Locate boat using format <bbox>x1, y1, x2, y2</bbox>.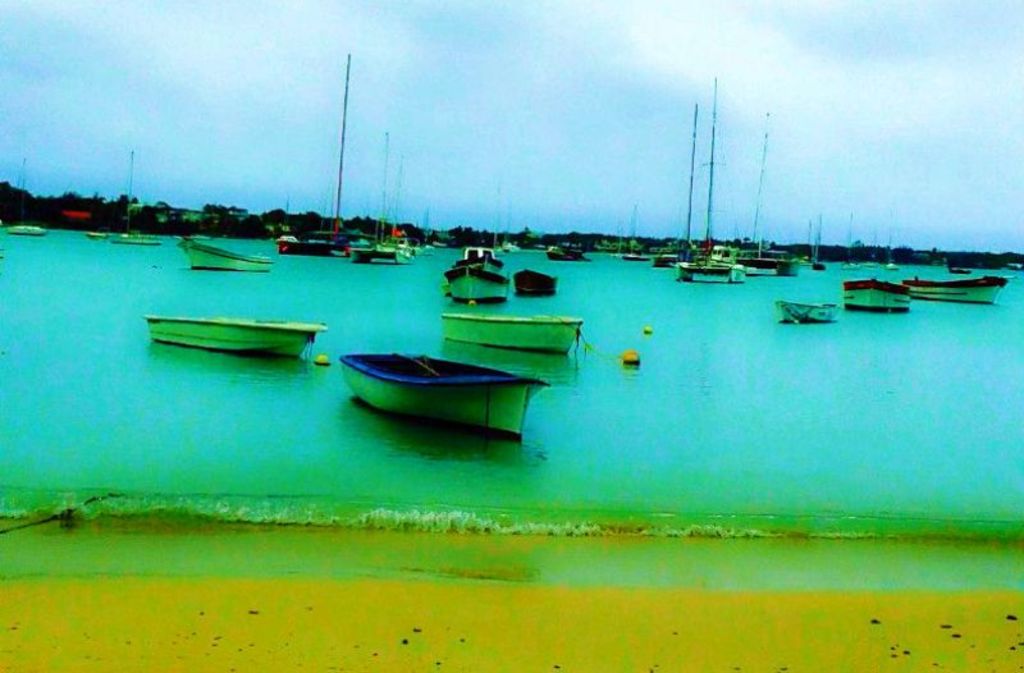
<bbox>804, 230, 831, 273</bbox>.
